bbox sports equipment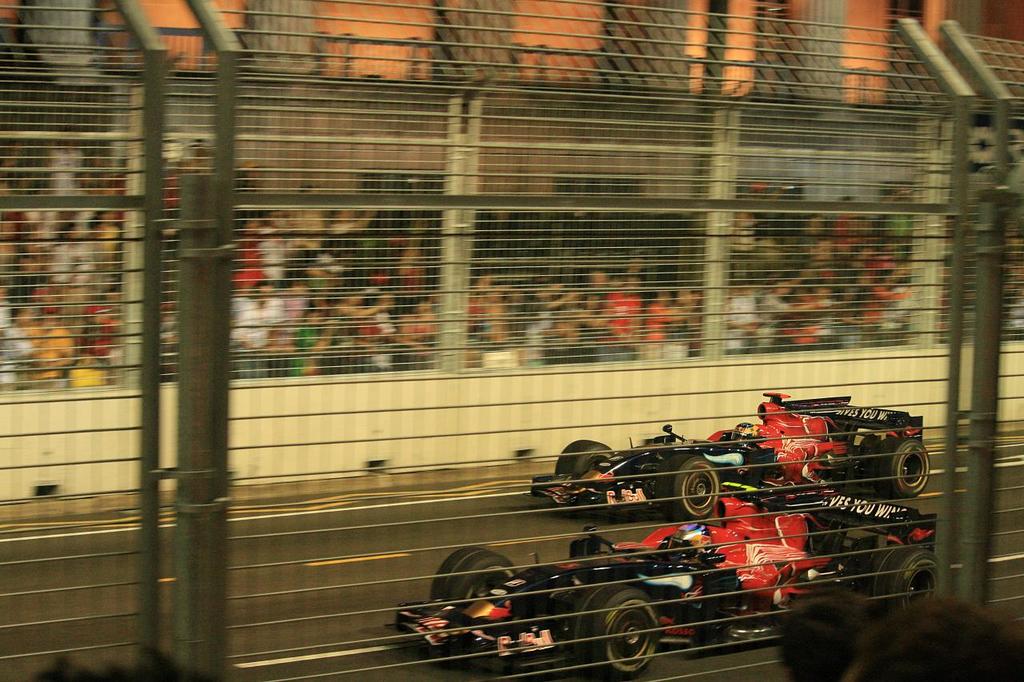
BBox(729, 421, 760, 449)
